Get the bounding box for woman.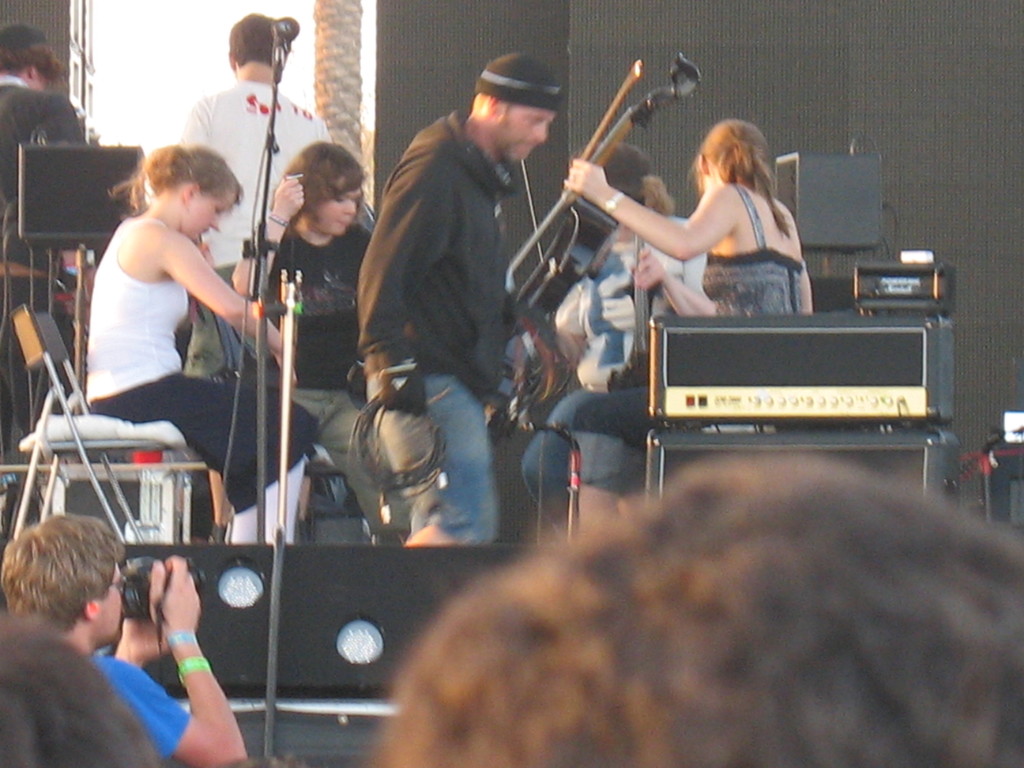
[68, 122, 257, 542].
